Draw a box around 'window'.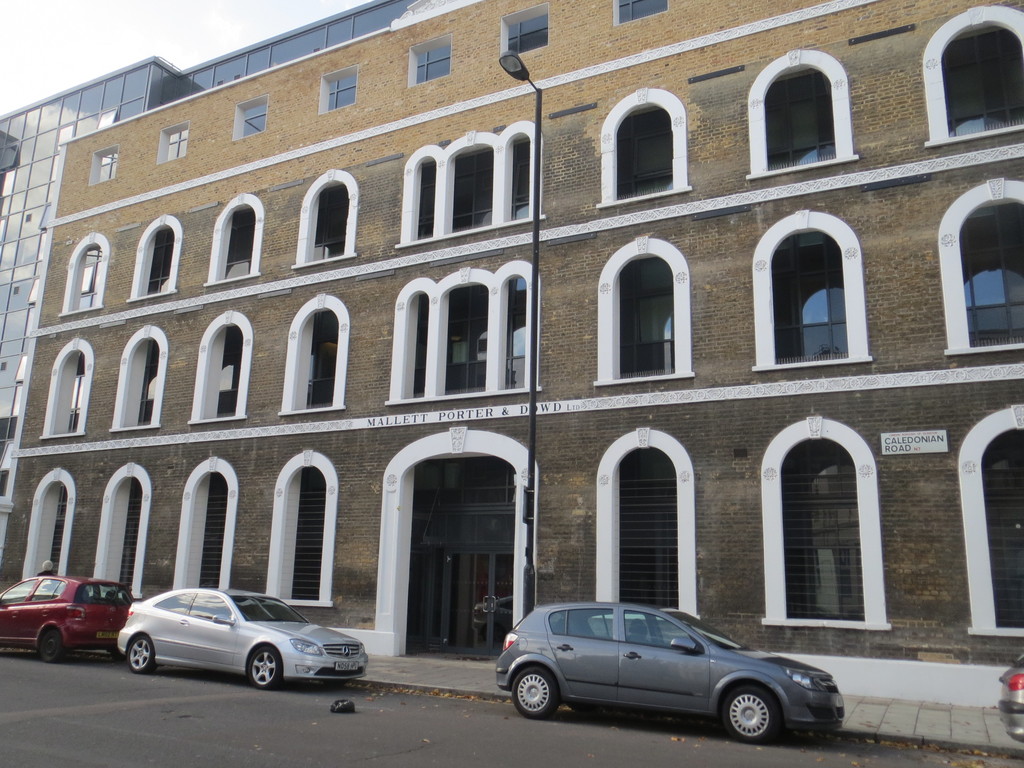
(x1=507, y1=278, x2=525, y2=390).
